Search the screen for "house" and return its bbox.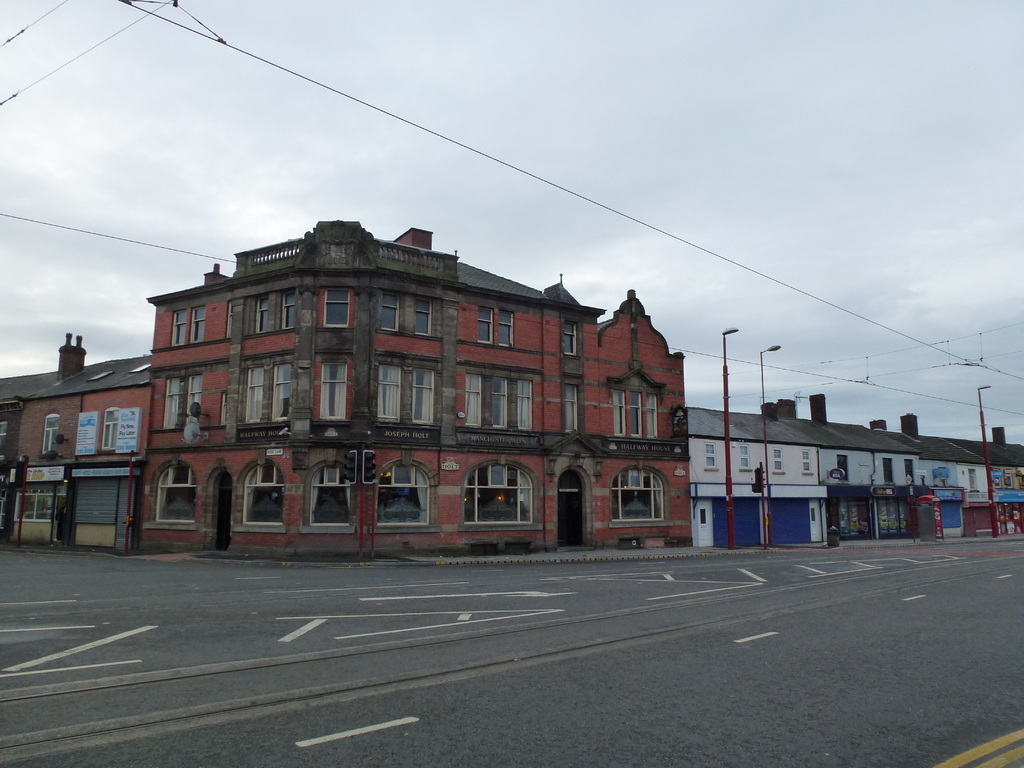
Found: 680/389/834/554.
